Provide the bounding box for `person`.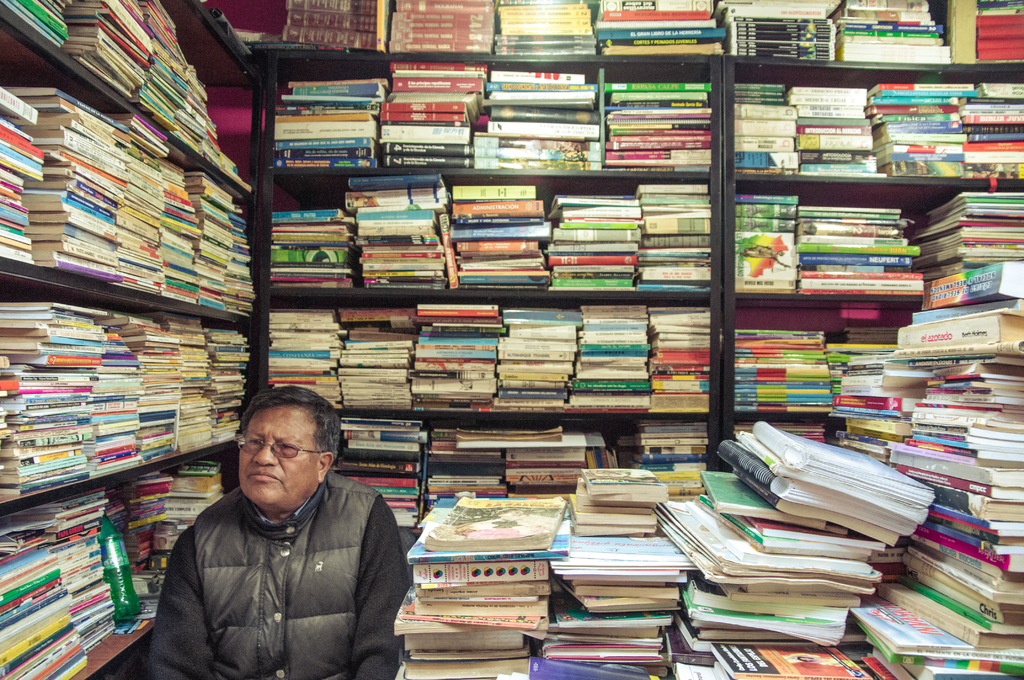
{"left": 142, "top": 383, "right": 418, "bottom": 677}.
